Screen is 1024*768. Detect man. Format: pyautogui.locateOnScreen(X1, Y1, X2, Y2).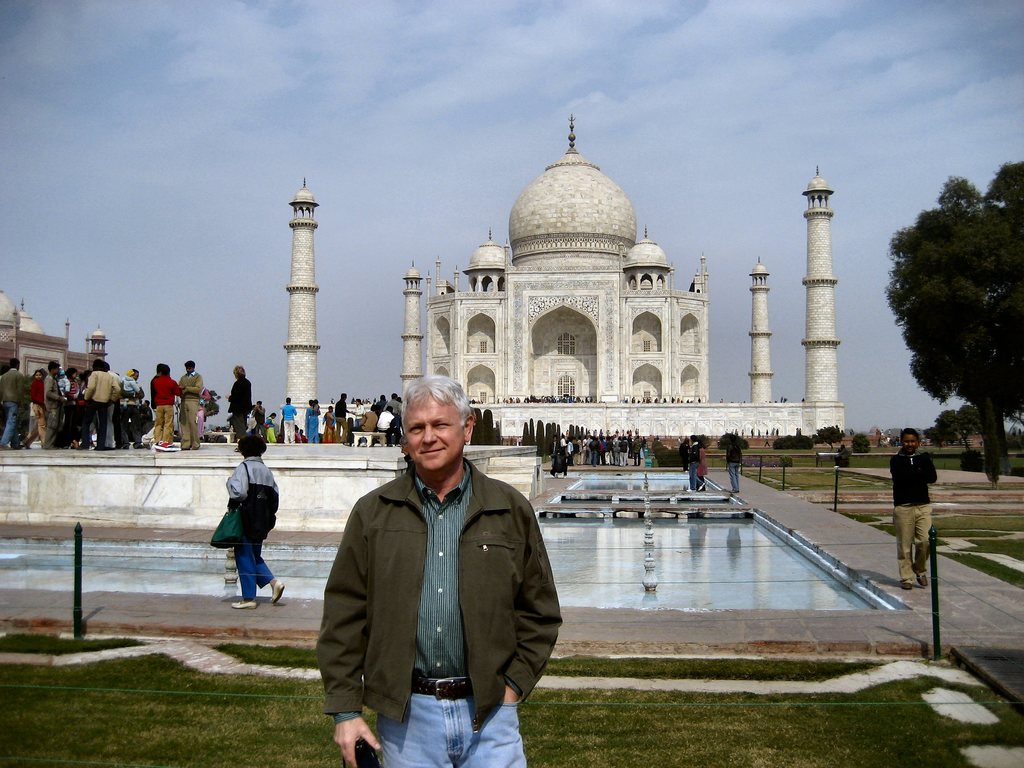
pyautogui.locateOnScreen(315, 373, 565, 767).
